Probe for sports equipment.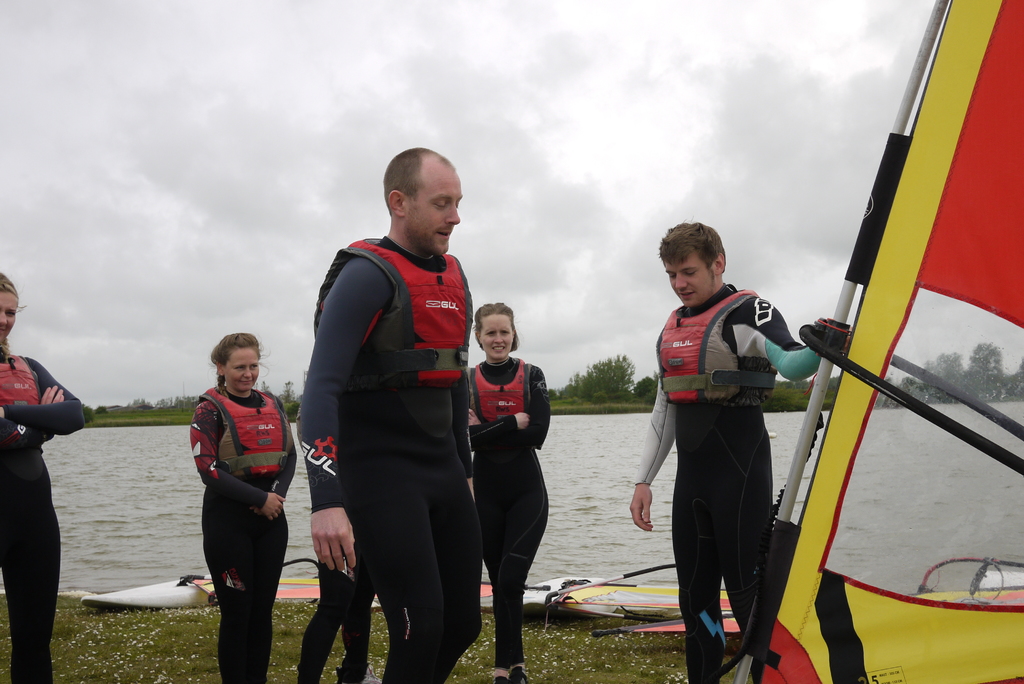
Probe result: detection(548, 560, 735, 630).
